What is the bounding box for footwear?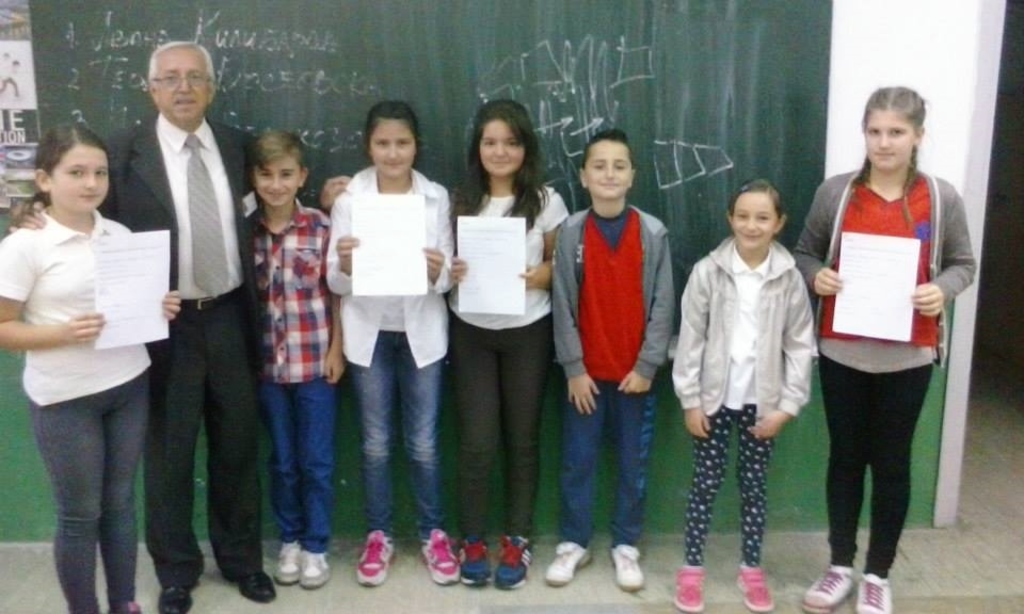
<bbox>159, 586, 197, 613</bbox>.
